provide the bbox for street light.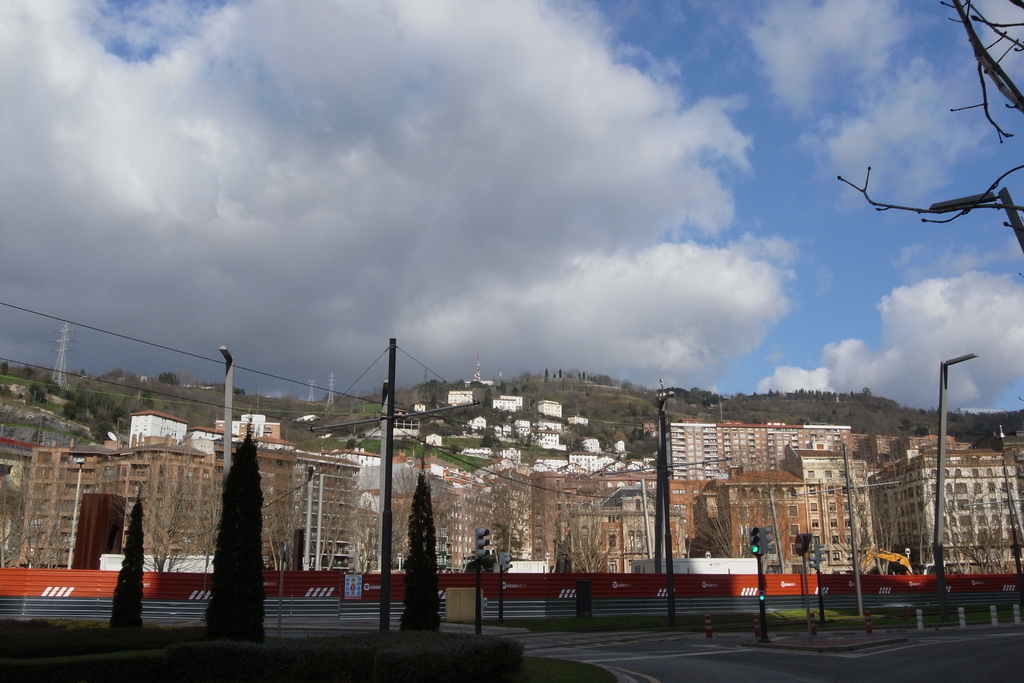
BBox(214, 345, 241, 497).
